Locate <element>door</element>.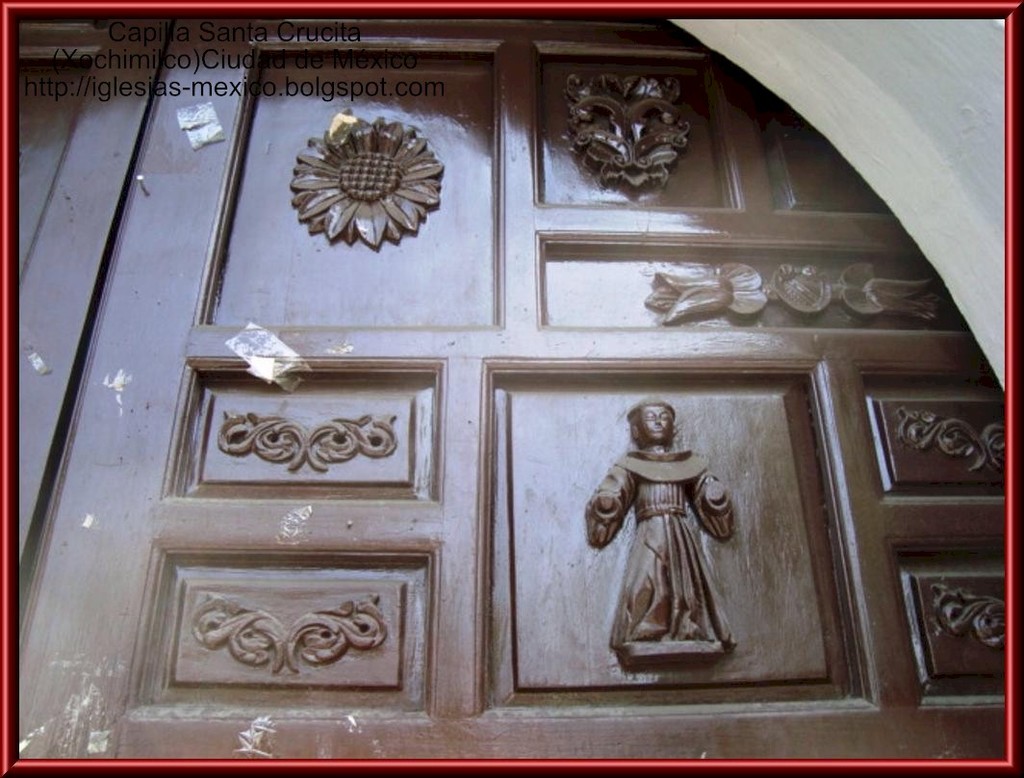
Bounding box: 20:18:1016:763.
